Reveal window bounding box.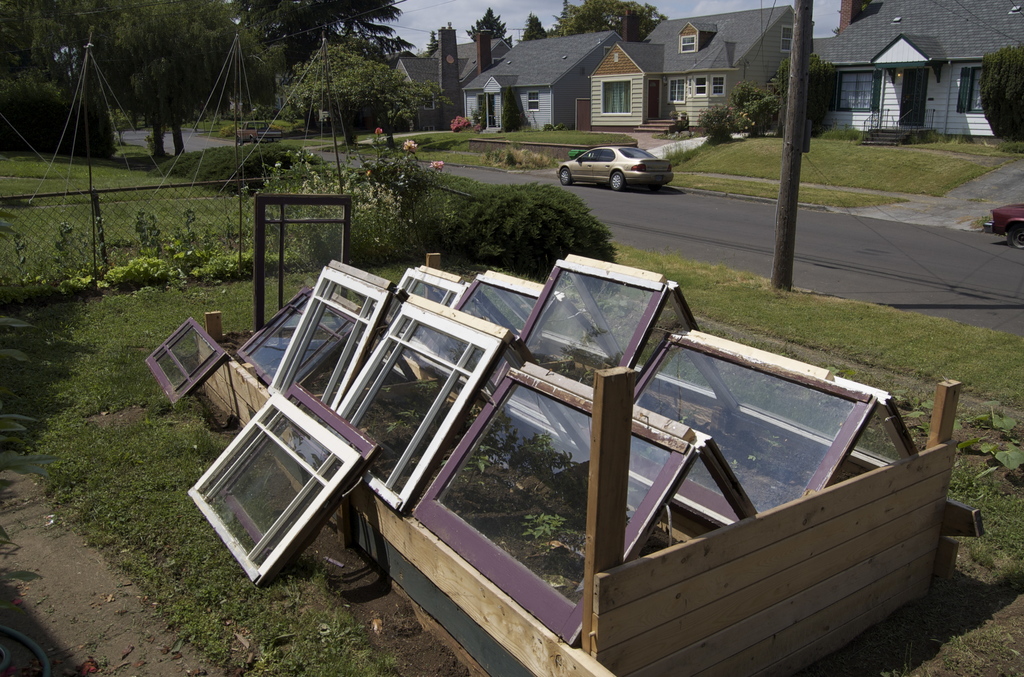
Revealed: box(954, 67, 988, 113).
